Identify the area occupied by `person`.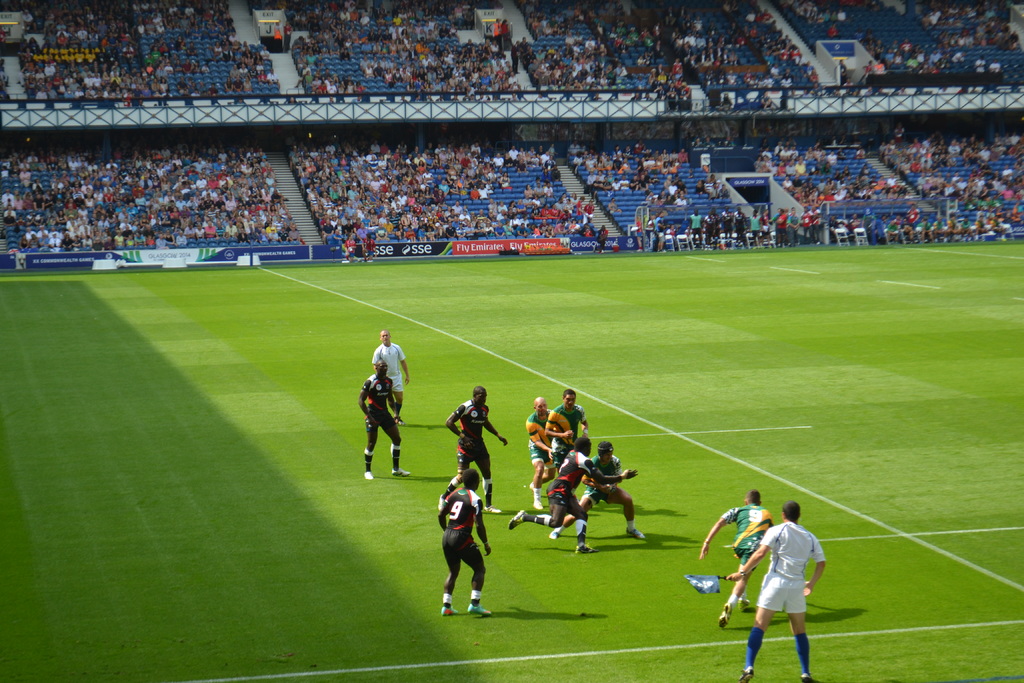
Area: 526:396:552:509.
